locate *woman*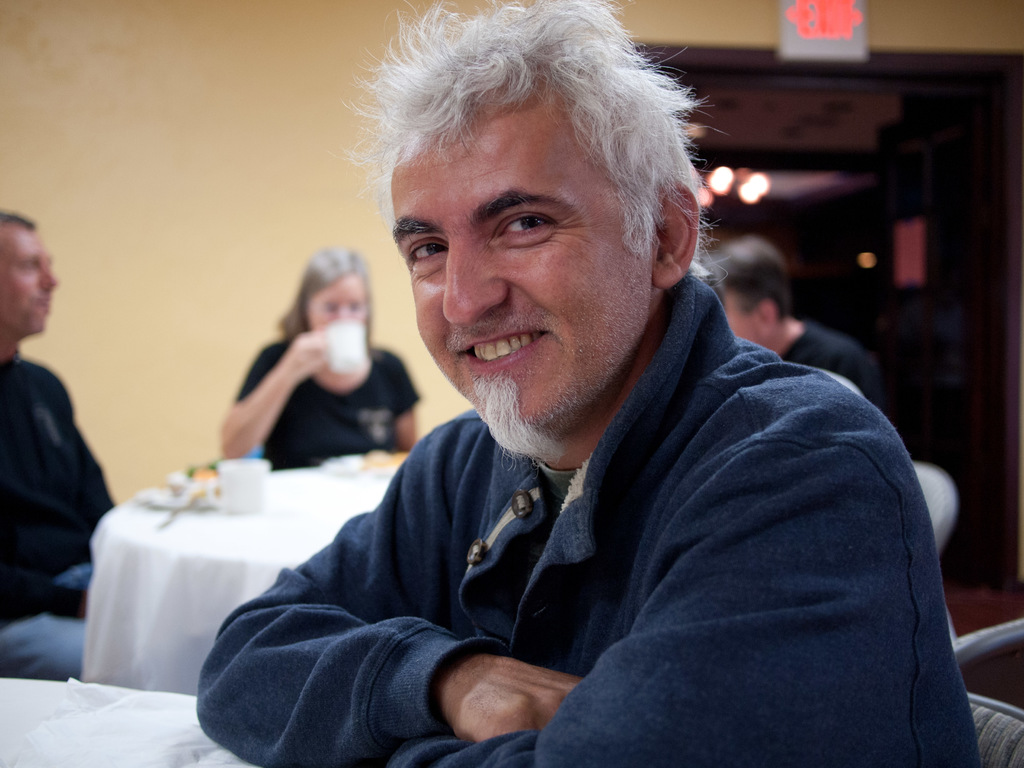
(193, 214, 433, 501)
